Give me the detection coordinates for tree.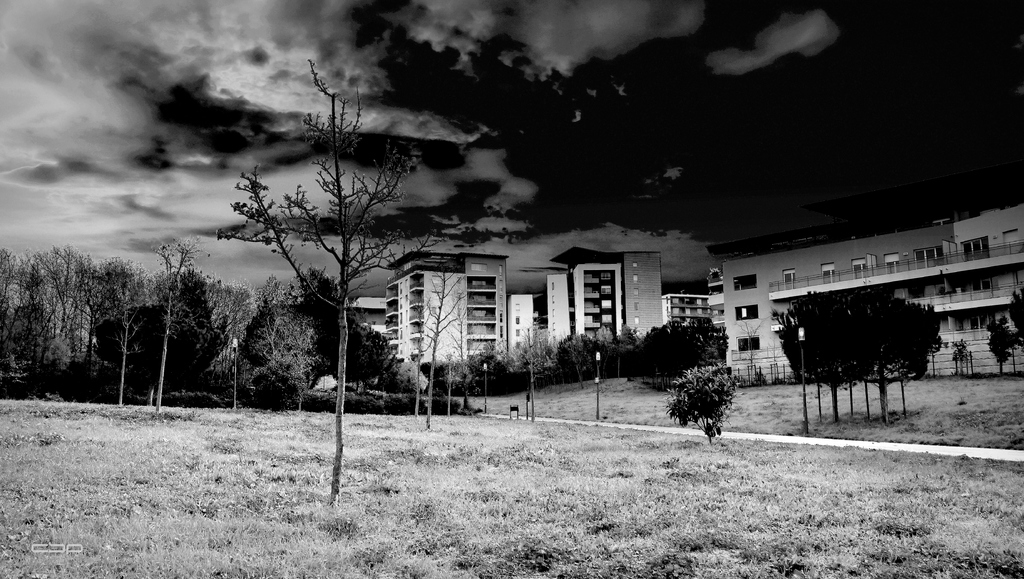
776 287 860 419.
